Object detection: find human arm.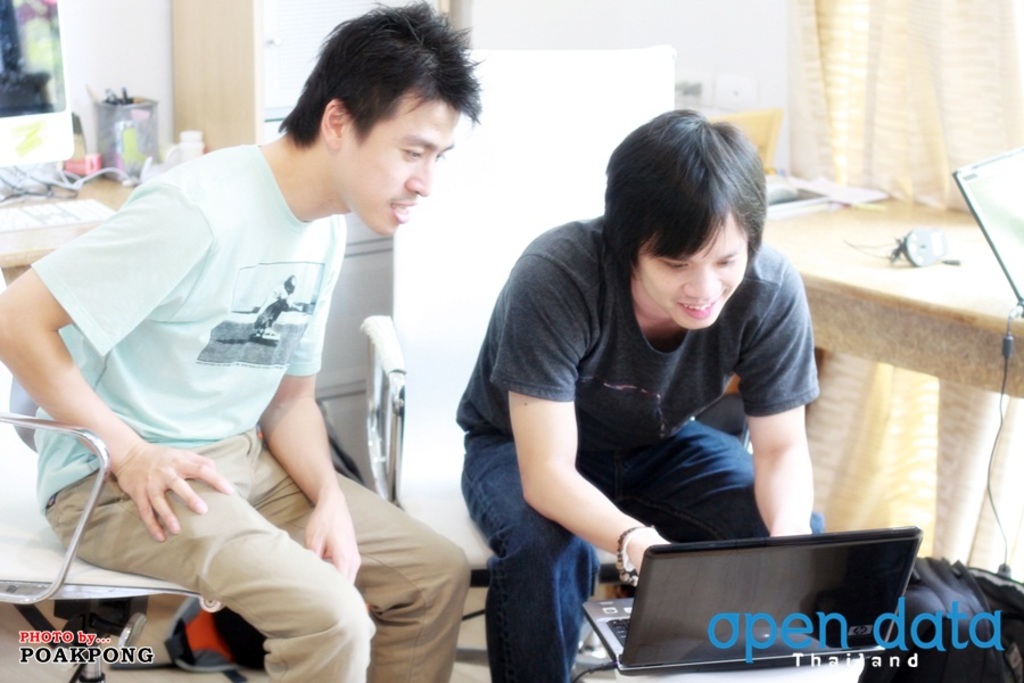
rect(735, 326, 835, 568).
